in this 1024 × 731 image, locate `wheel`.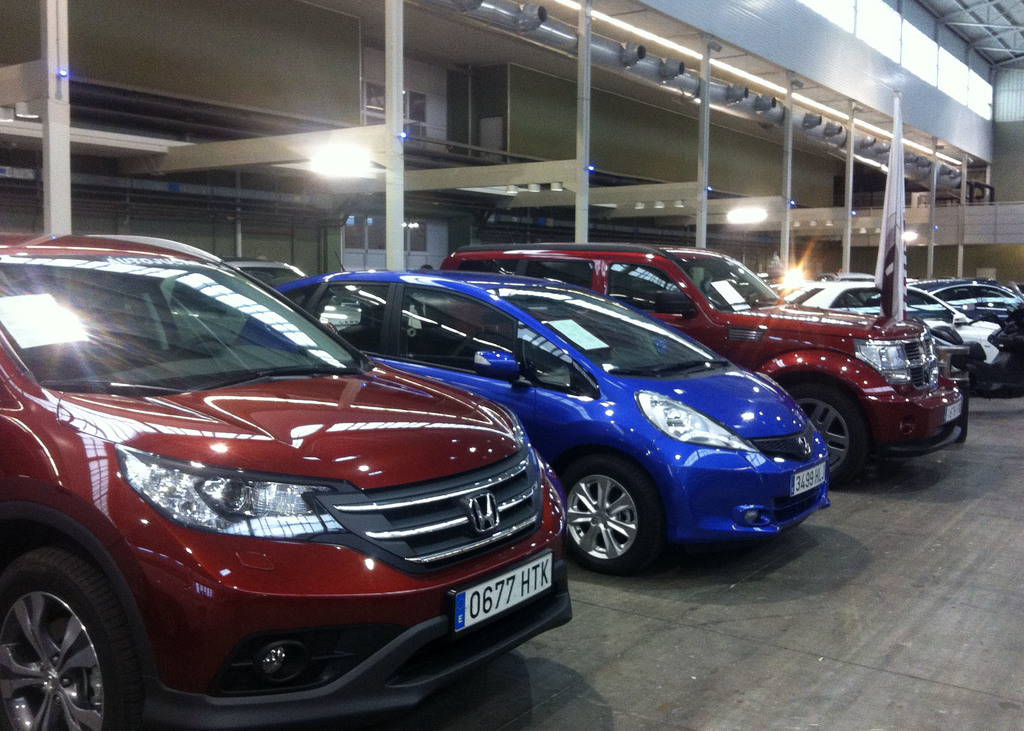
Bounding box: region(788, 383, 868, 488).
